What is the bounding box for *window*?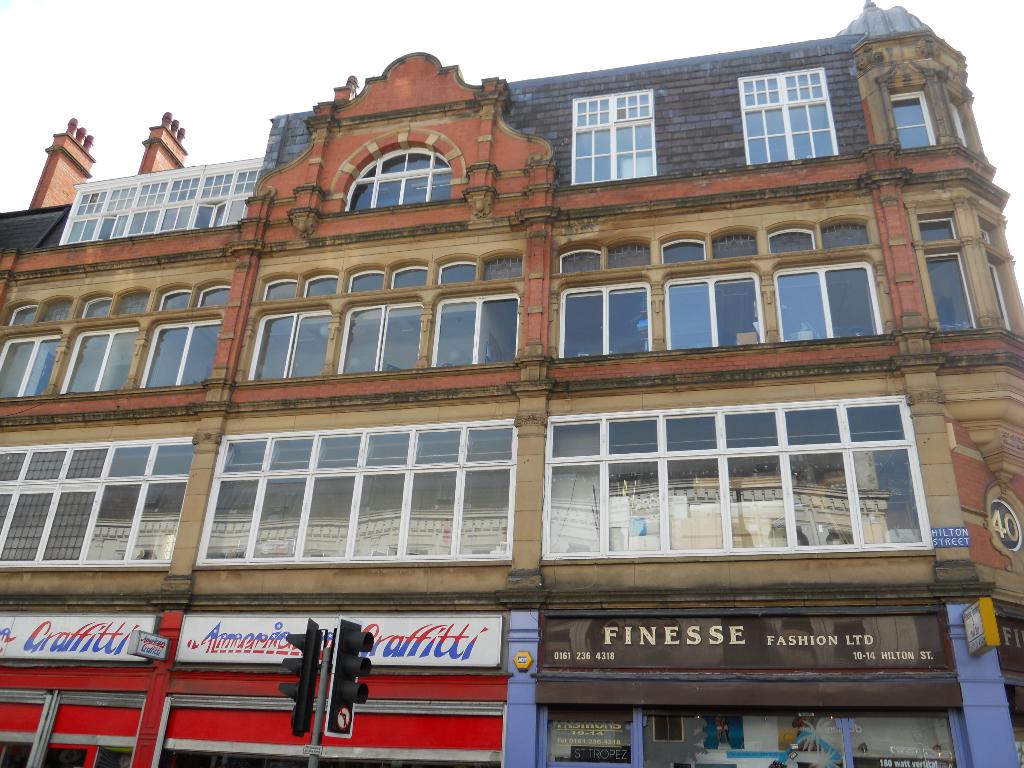
bbox(163, 291, 188, 311).
